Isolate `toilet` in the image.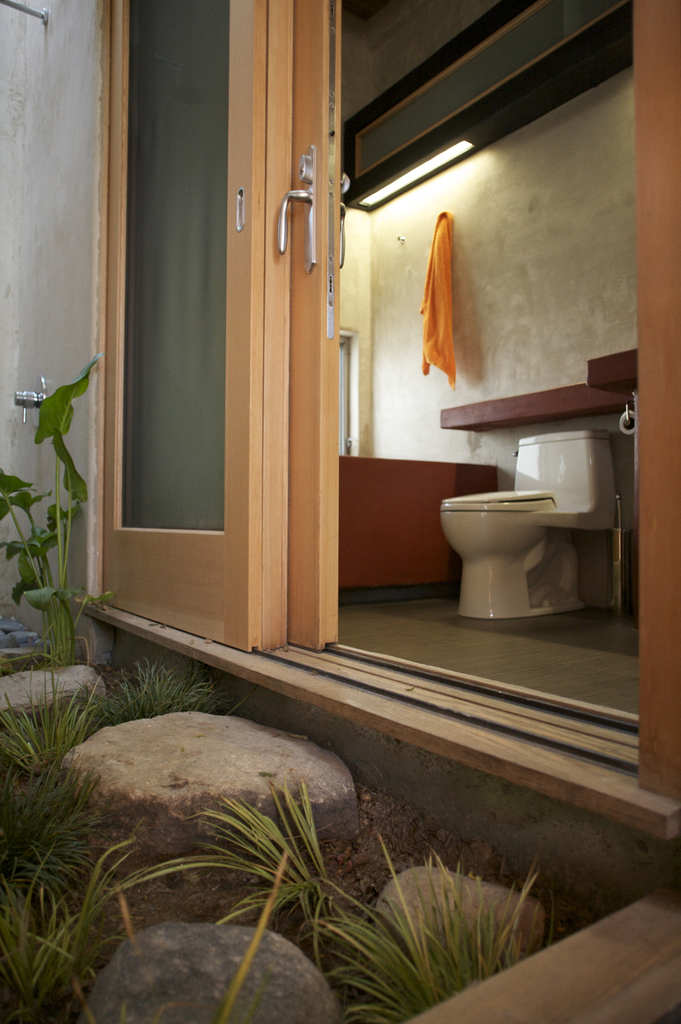
Isolated region: 413:359:642:656.
